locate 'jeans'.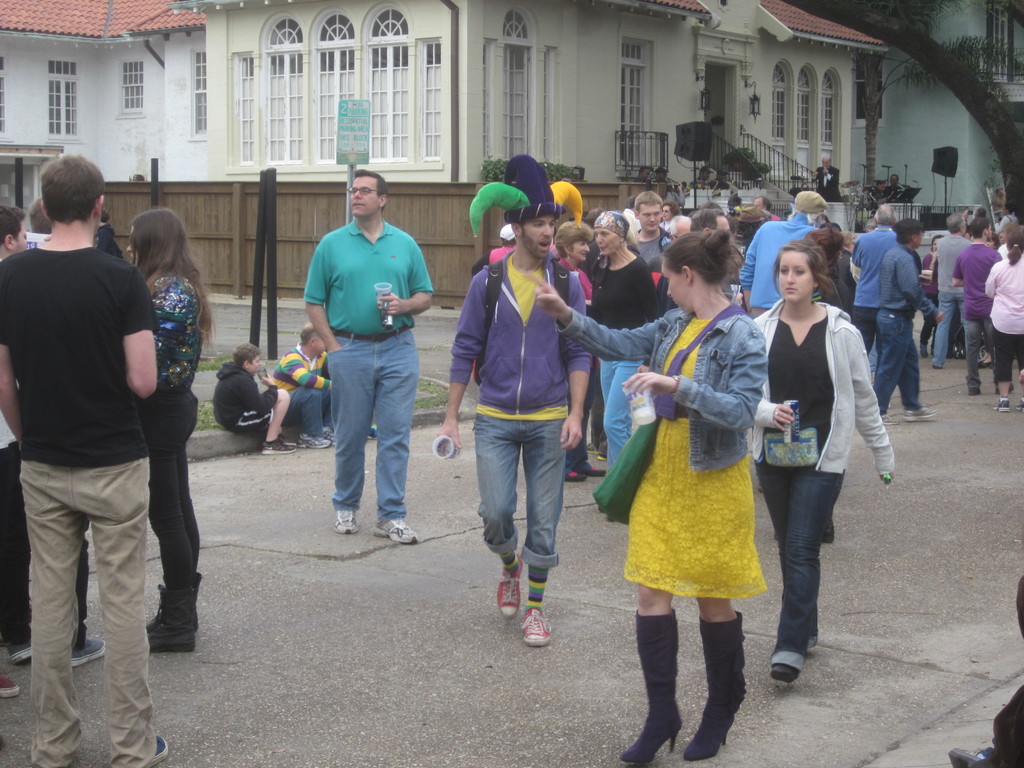
Bounding box: [left=592, top=358, right=654, bottom=470].
